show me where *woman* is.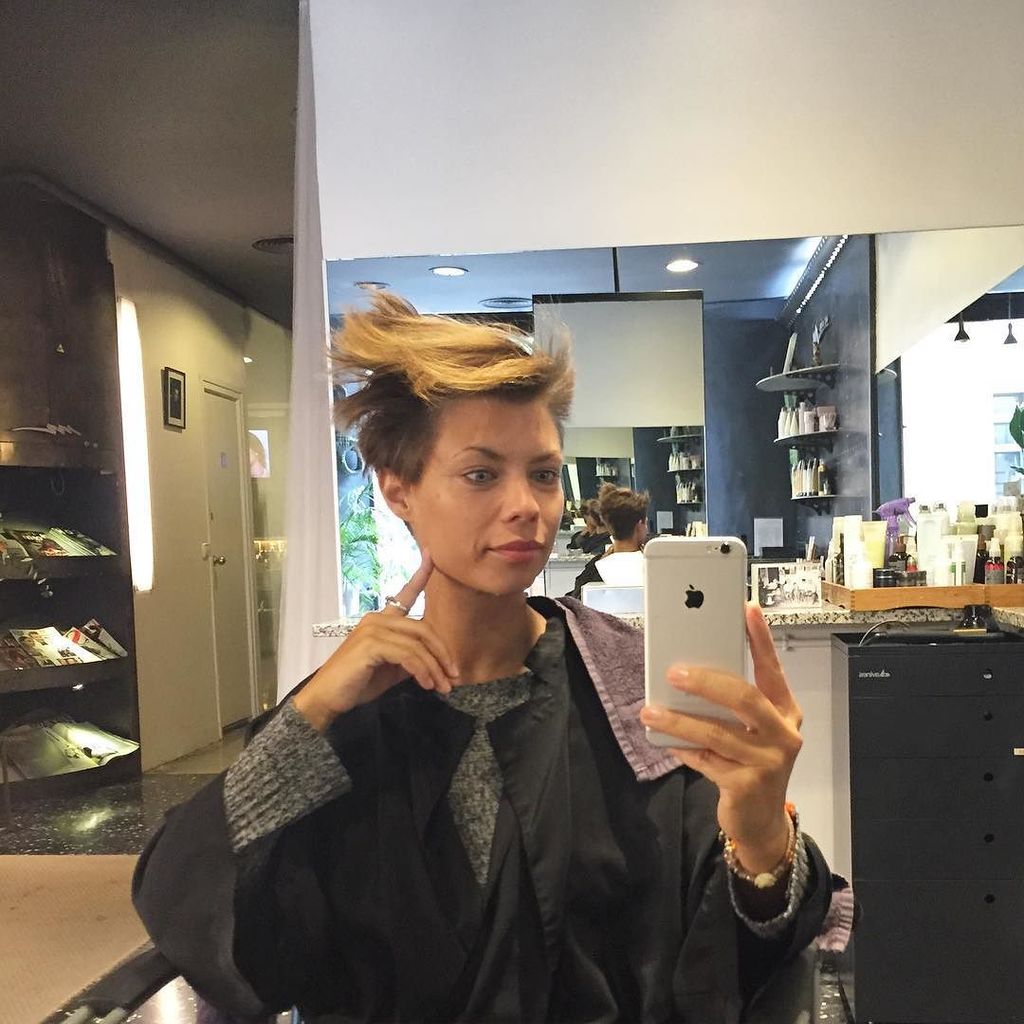
*woman* is at (131, 279, 832, 1023).
